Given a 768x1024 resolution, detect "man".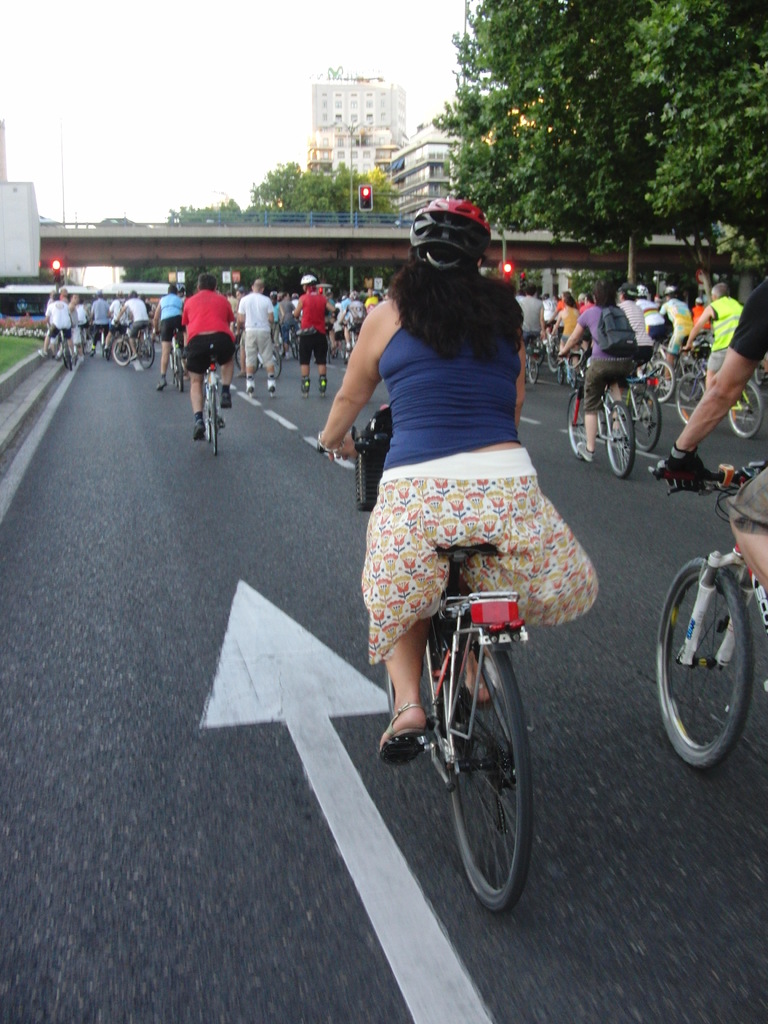
Rect(177, 271, 239, 440).
